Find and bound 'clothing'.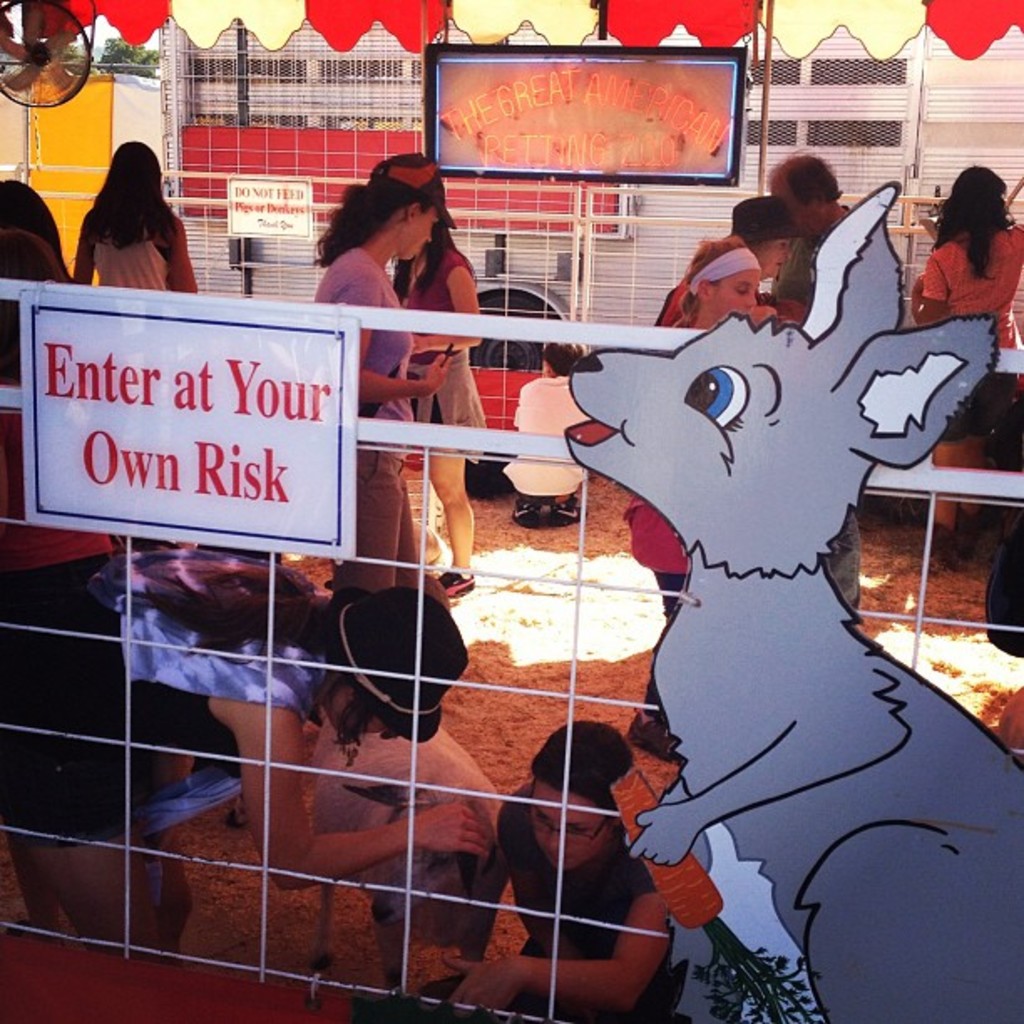
Bound: bbox(771, 201, 862, 619).
